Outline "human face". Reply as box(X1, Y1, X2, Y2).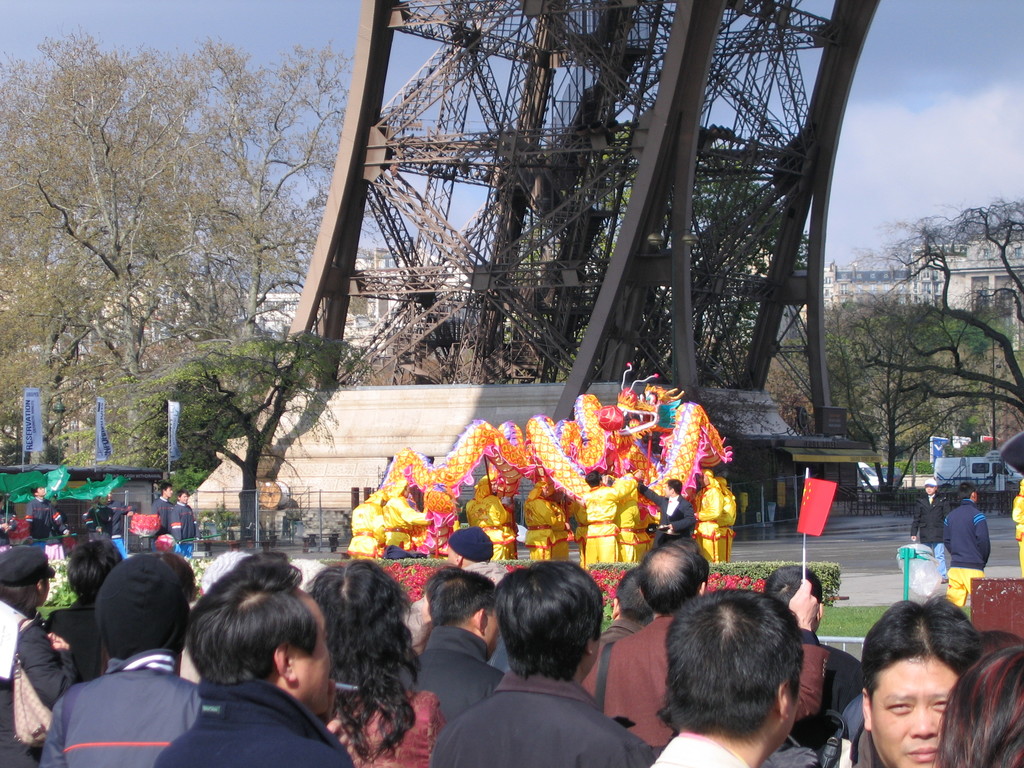
box(922, 483, 936, 495).
